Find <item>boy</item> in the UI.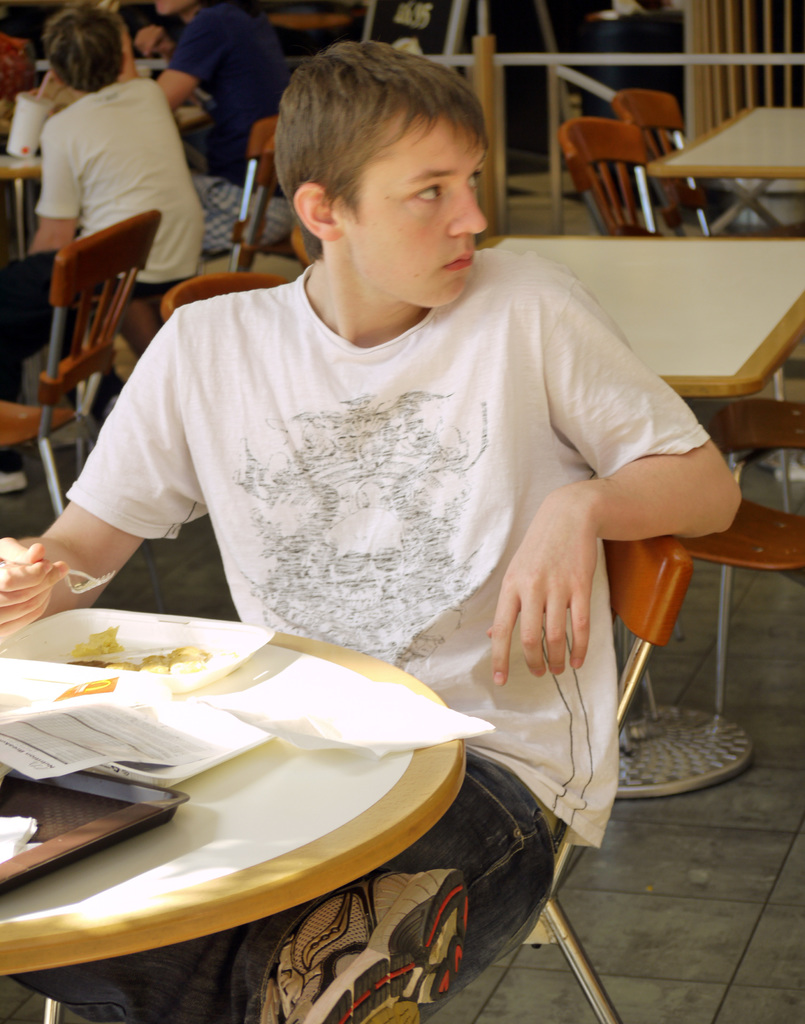
UI element at bbox(18, 1, 203, 351).
